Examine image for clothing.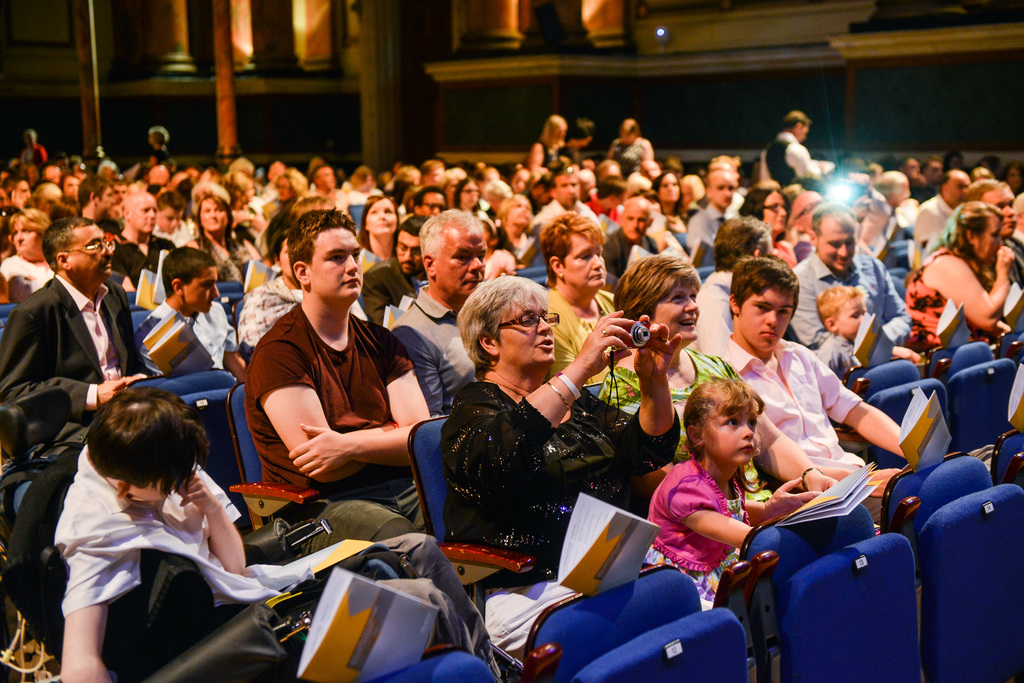
Examination result: [690, 195, 733, 260].
